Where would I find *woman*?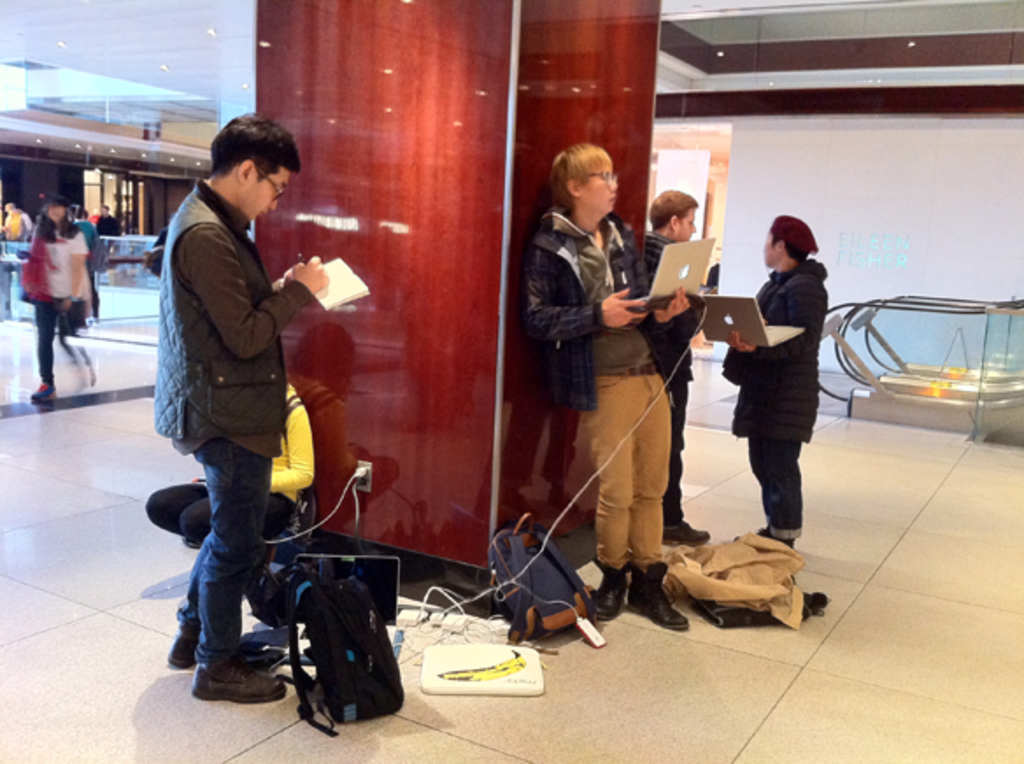
At crop(21, 191, 88, 393).
